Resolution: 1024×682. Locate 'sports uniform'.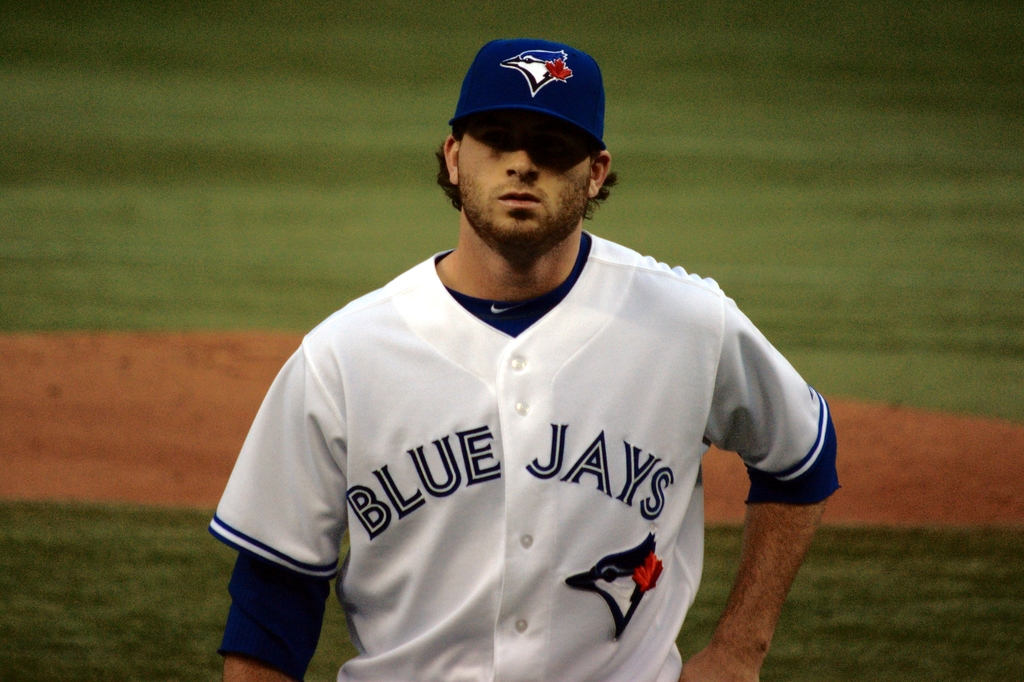
region(190, 42, 862, 681).
